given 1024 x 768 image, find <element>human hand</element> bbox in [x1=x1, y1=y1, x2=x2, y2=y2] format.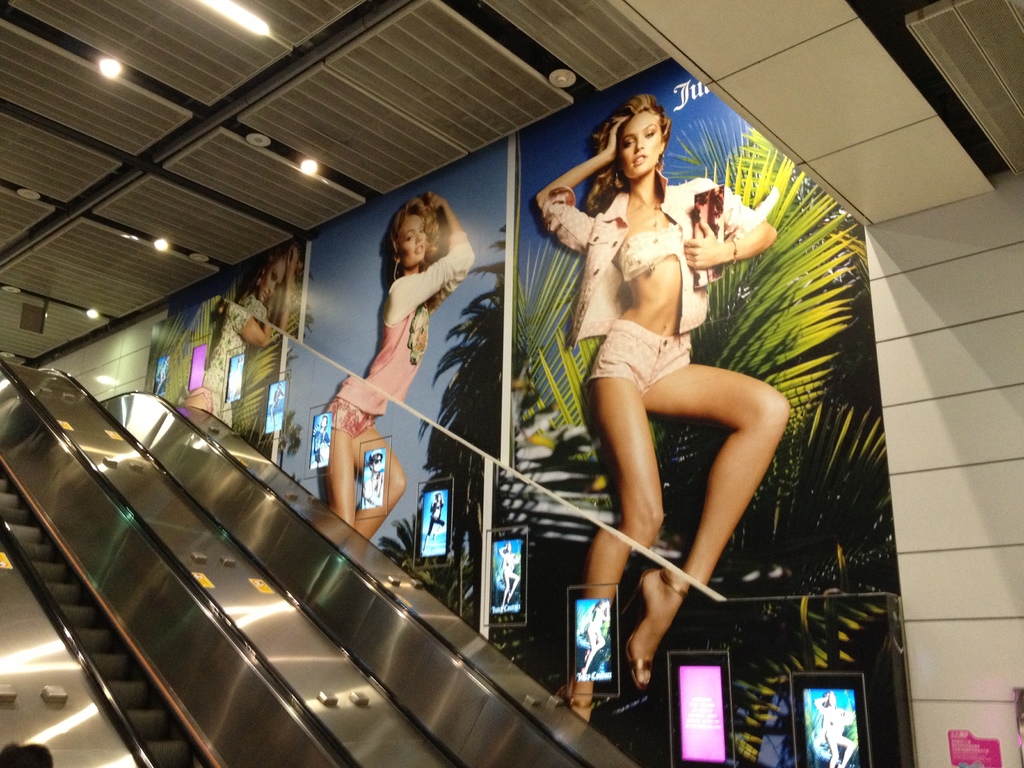
[x1=605, y1=113, x2=632, y2=166].
